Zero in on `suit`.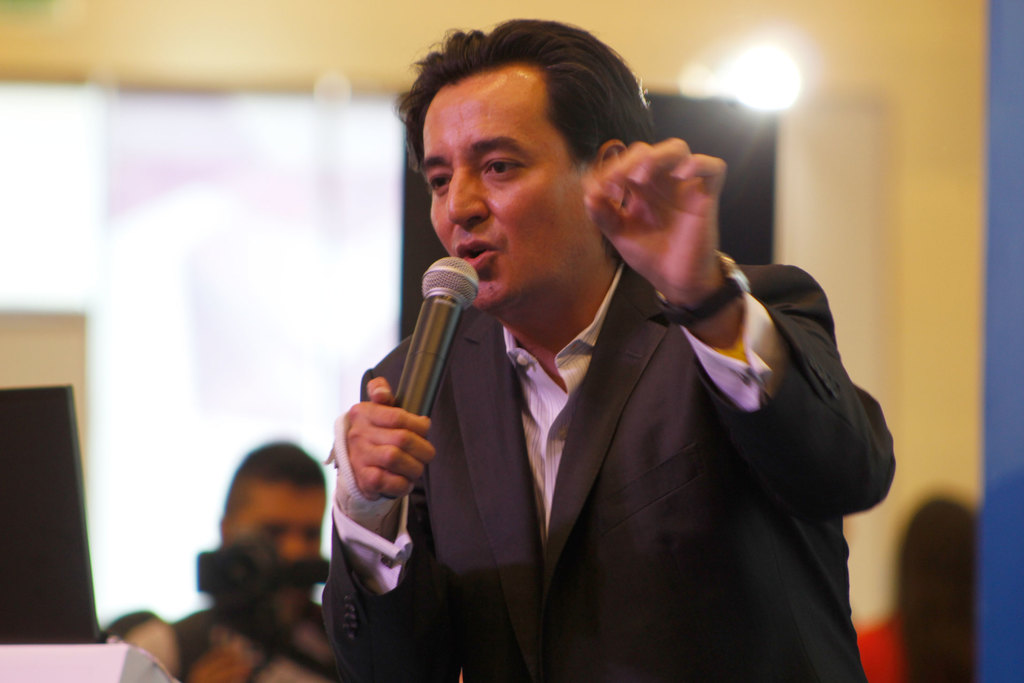
Zeroed in: l=335, t=206, r=881, b=671.
